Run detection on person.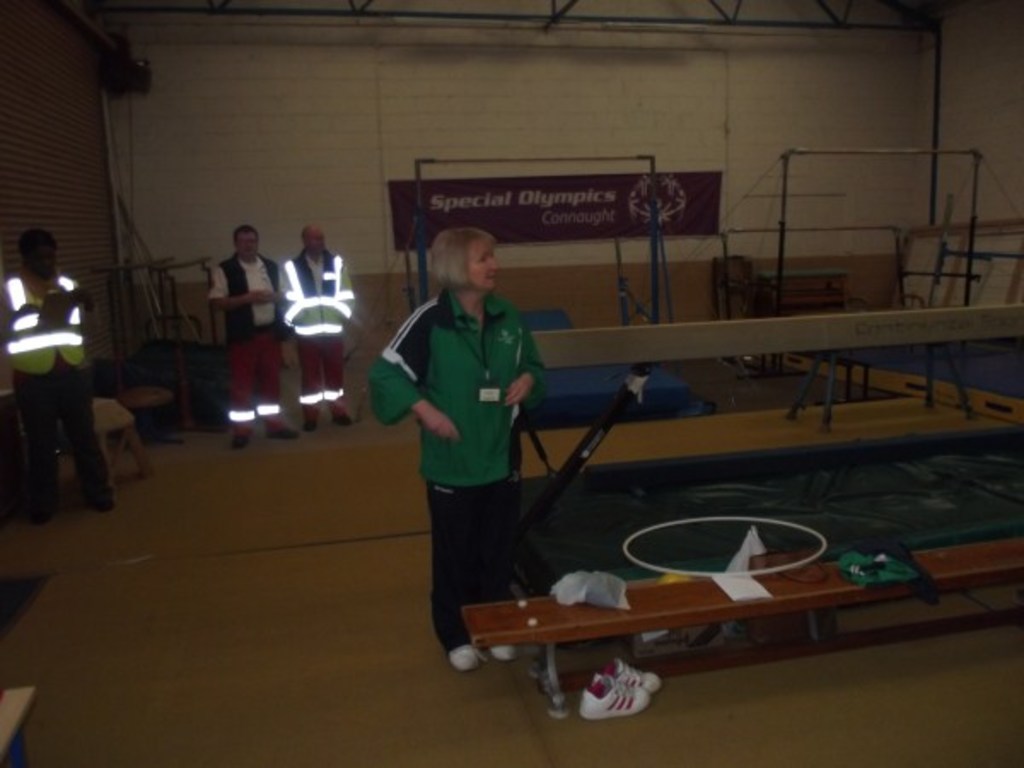
Result: bbox=(384, 191, 565, 666).
